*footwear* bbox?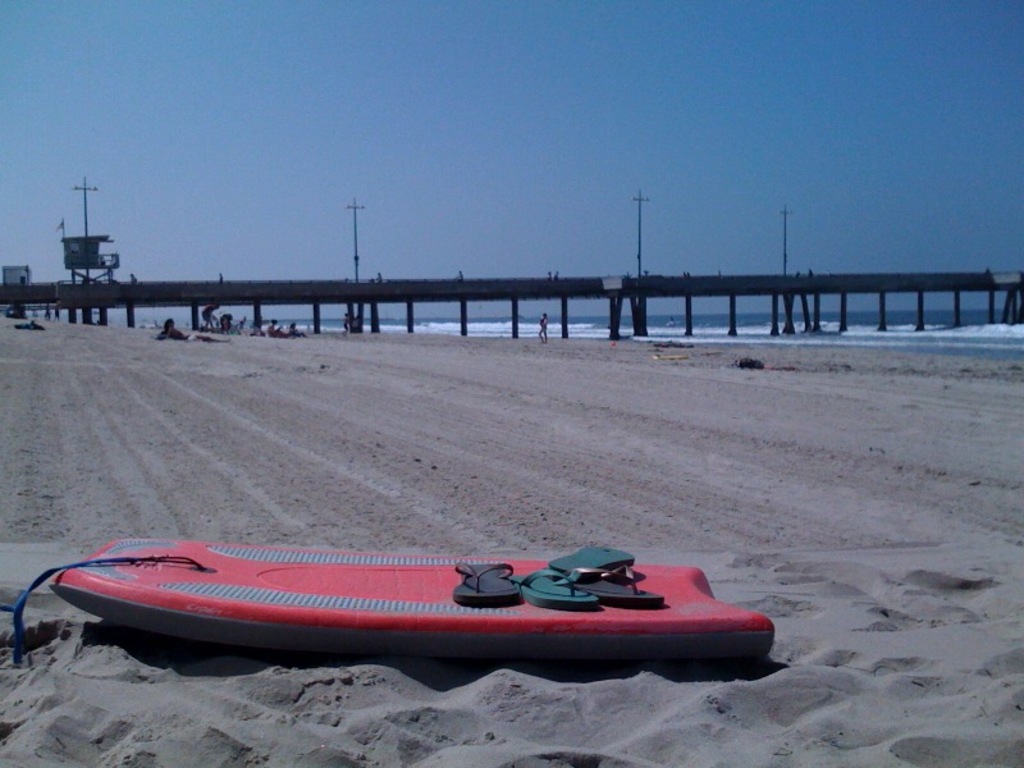
select_region(579, 559, 667, 608)
